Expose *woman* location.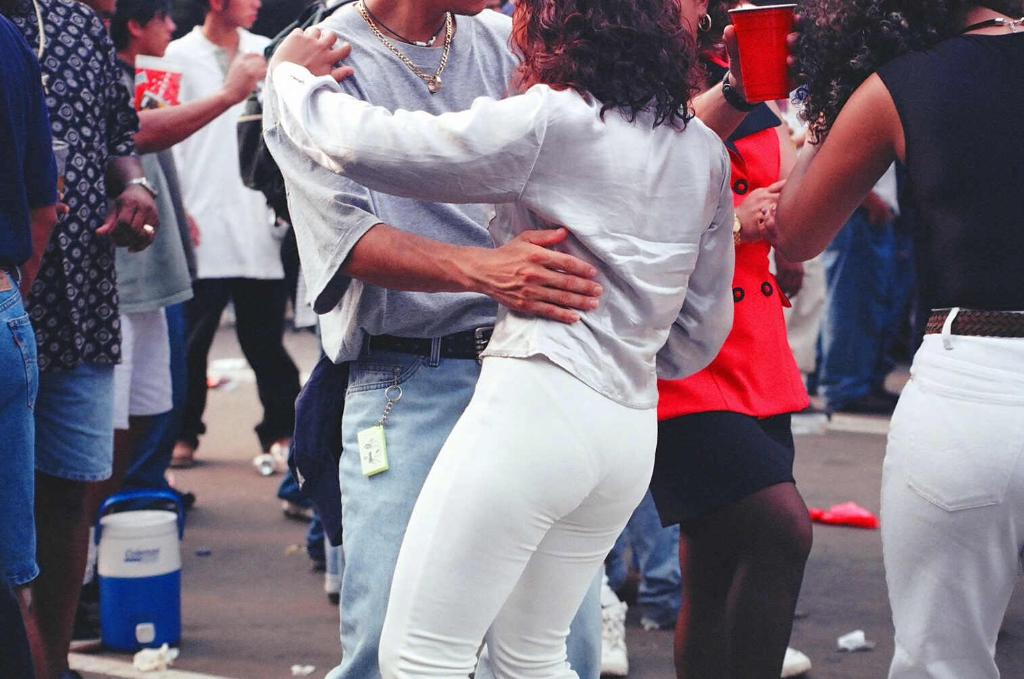
Exposed at 772:0:1023:678.
